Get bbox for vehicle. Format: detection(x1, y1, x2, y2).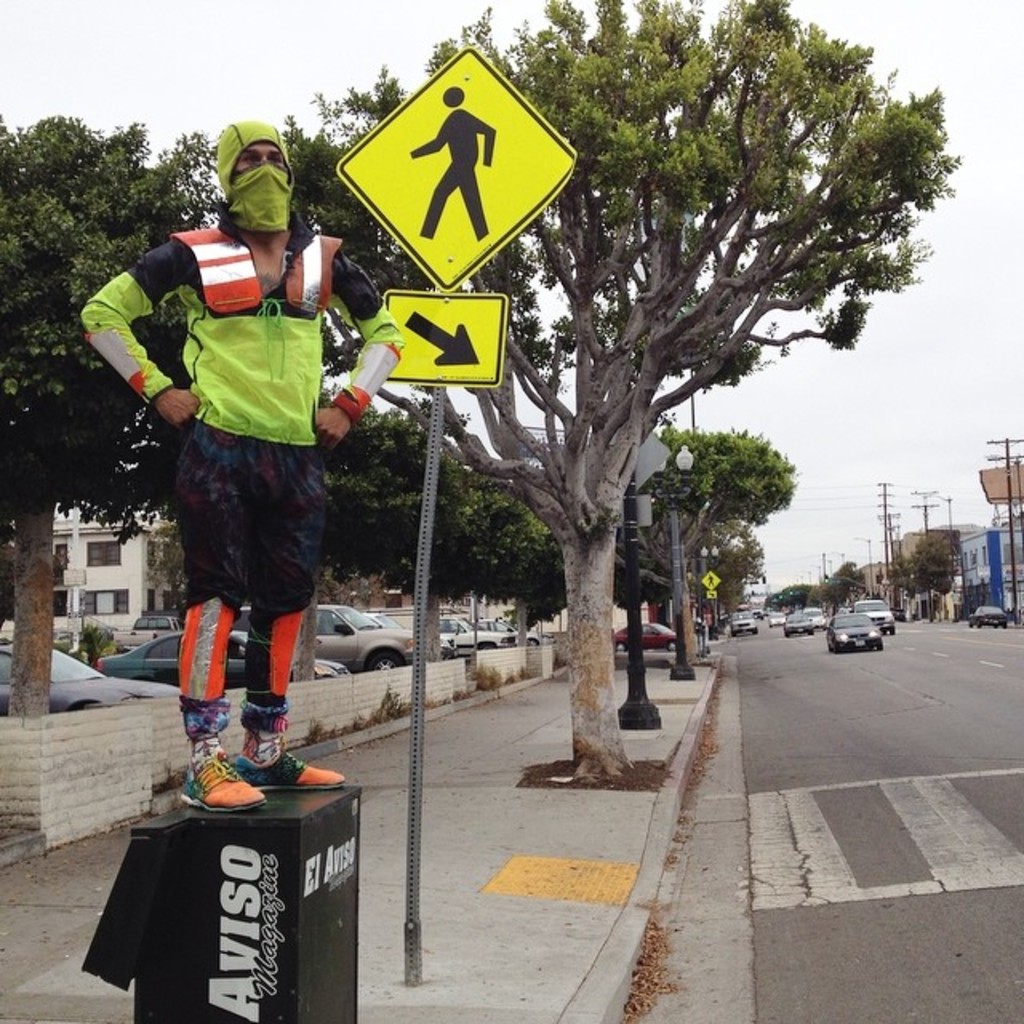
detection(91, 624, 307, 690).
